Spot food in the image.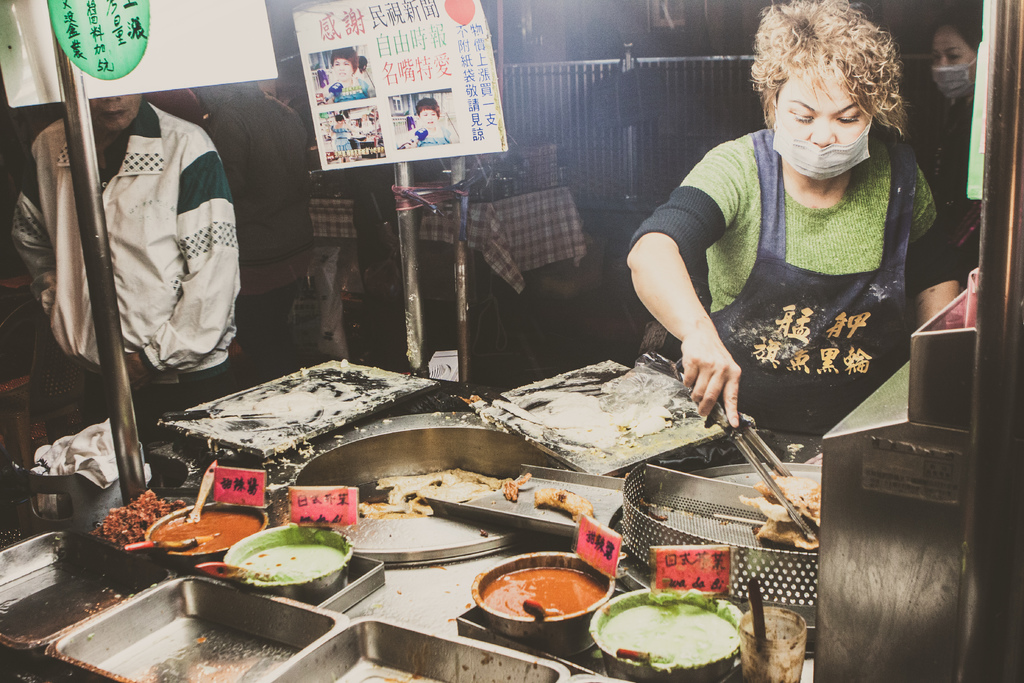
food found at detection(86, 486, 212, 563).
